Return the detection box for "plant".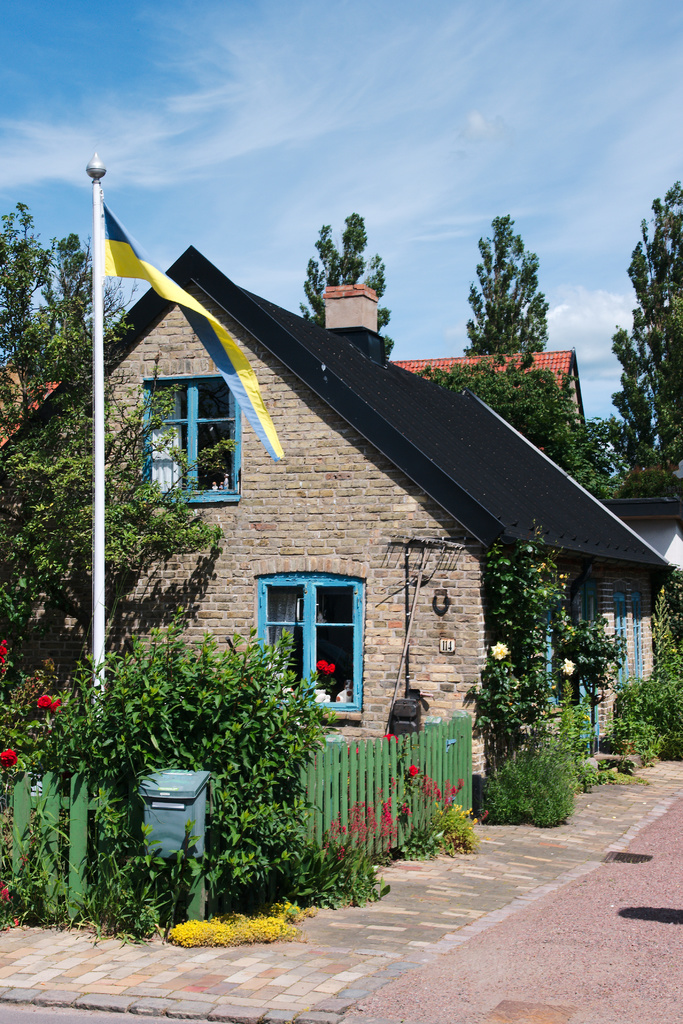
locate(51, 600, 372, 905).
